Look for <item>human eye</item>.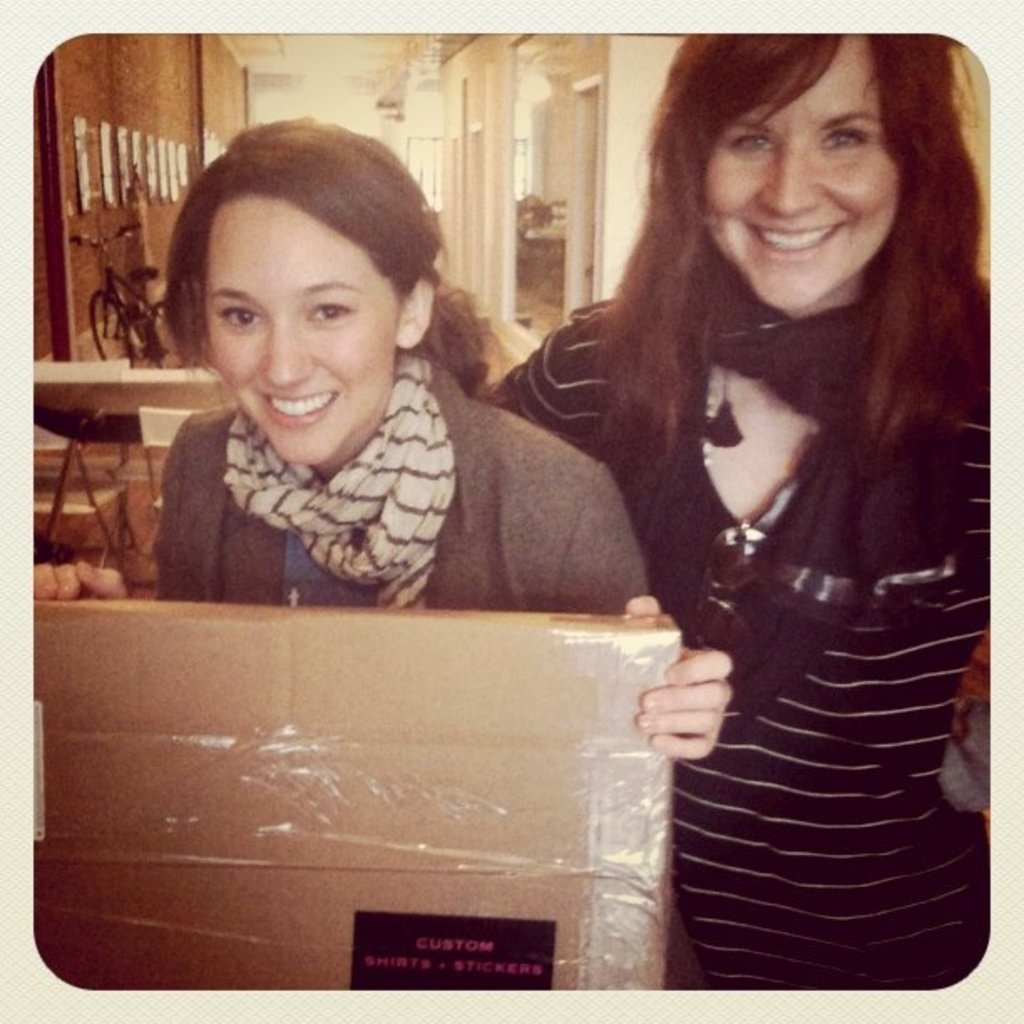
Found: crop(728, 125, 775, 159).
